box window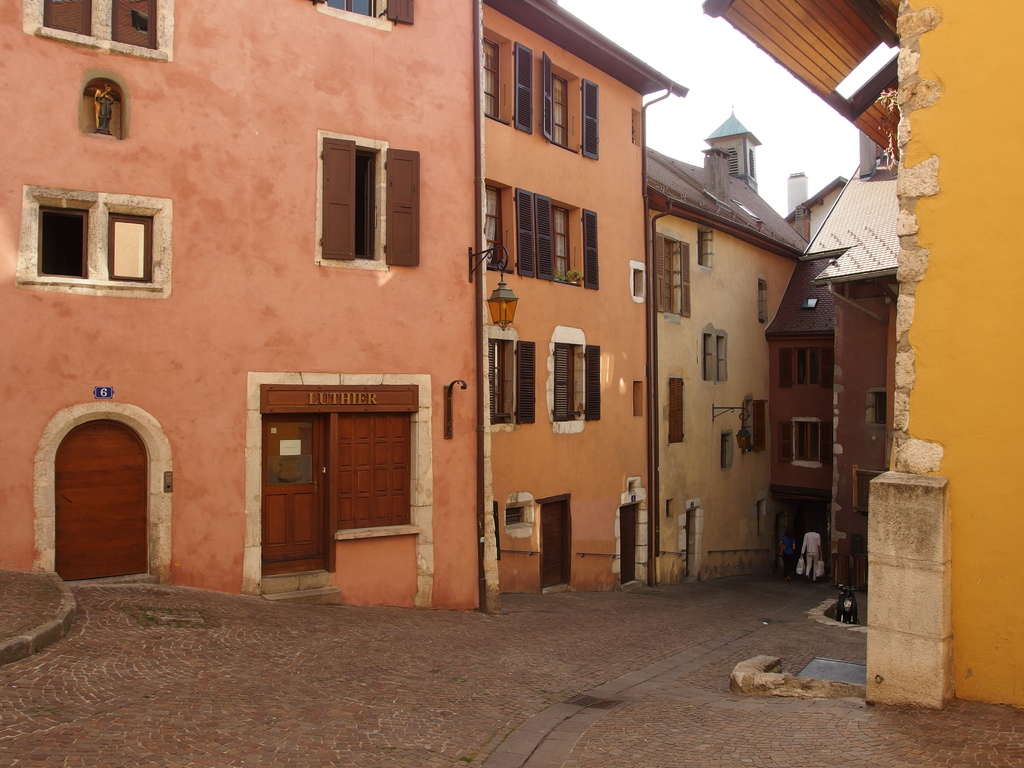
bbox=(484, 26, 534, 139)
